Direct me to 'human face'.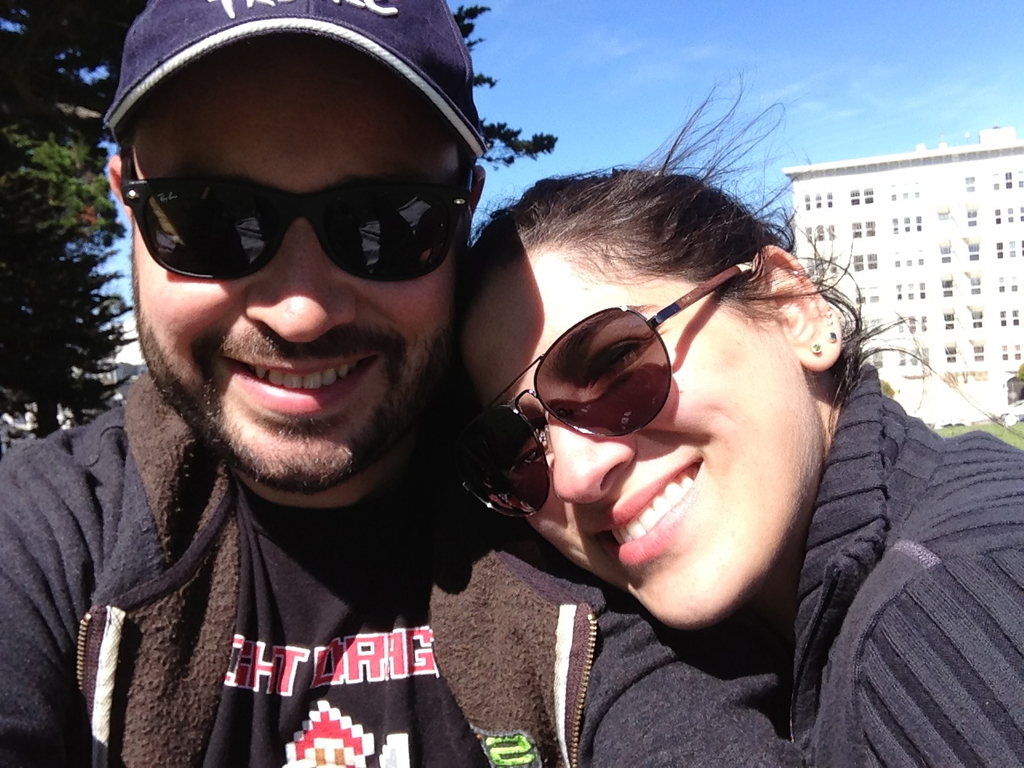
Direction: bbox=(138, 60, 458, 492).
